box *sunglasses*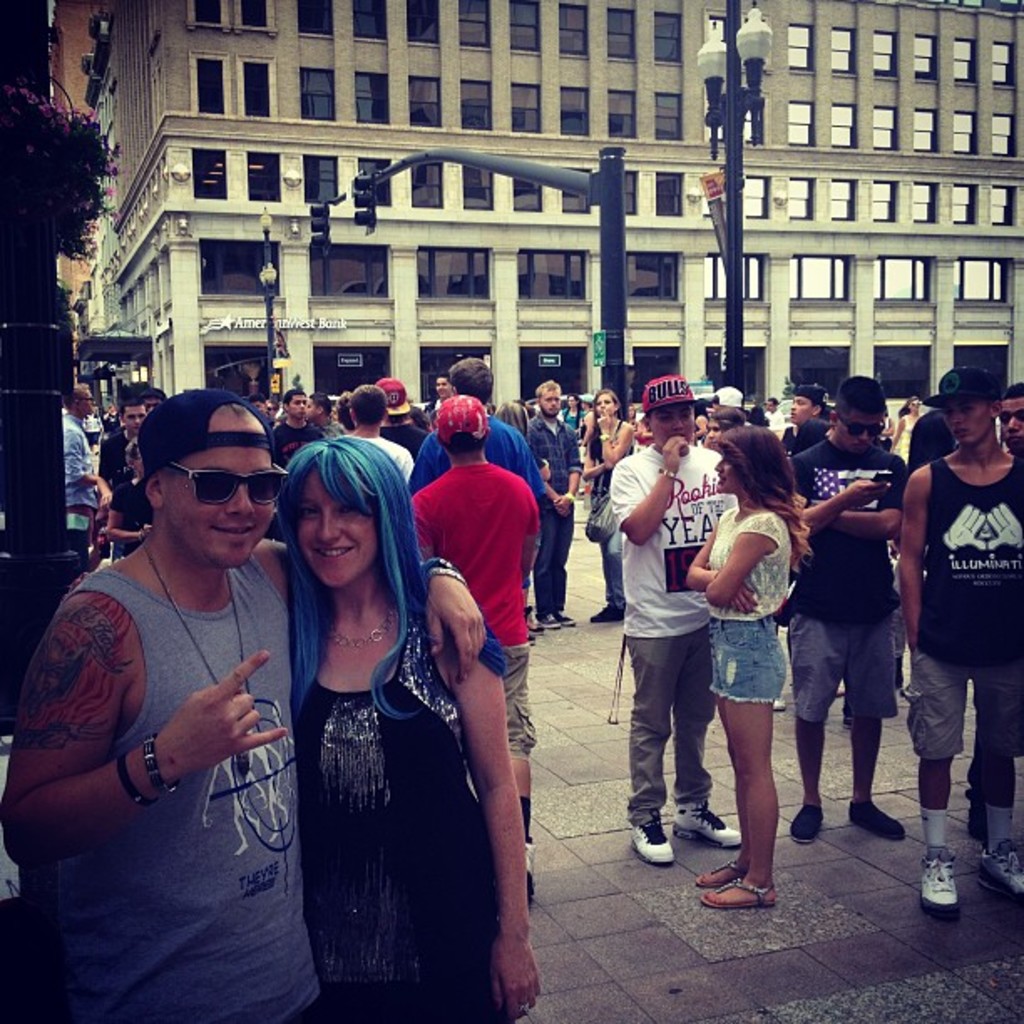
(x1=152, y1=453, x2=291, y2=514)
